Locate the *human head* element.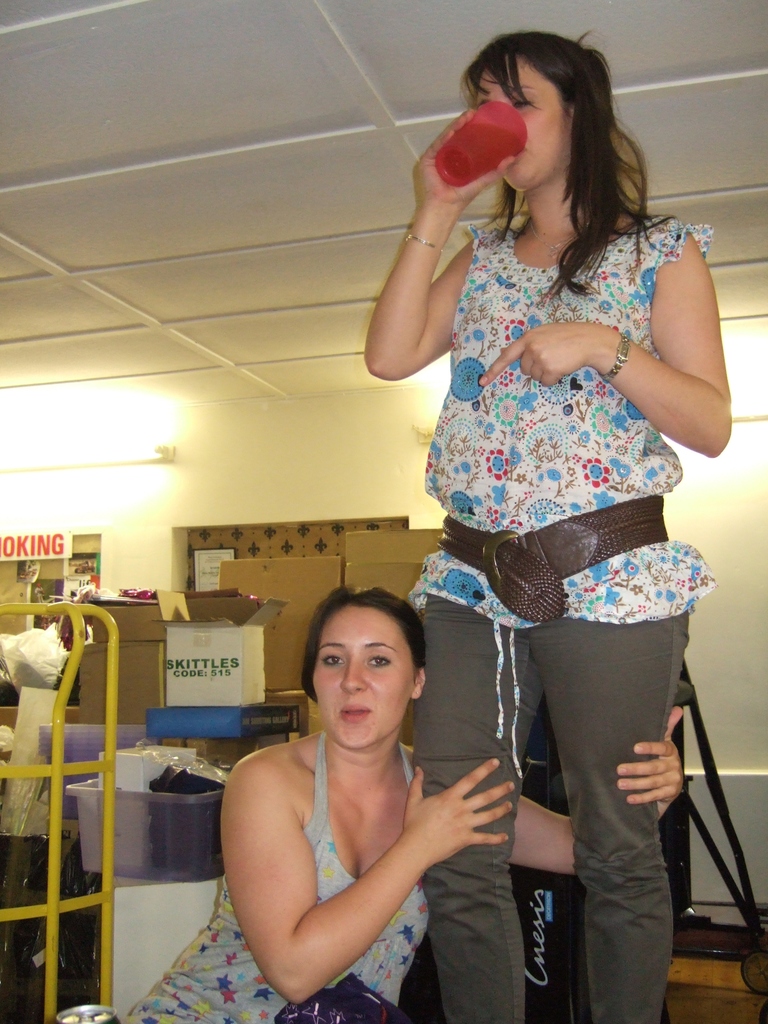
Element bbox: x1=294 y1=595 x2=433 y2=746.
